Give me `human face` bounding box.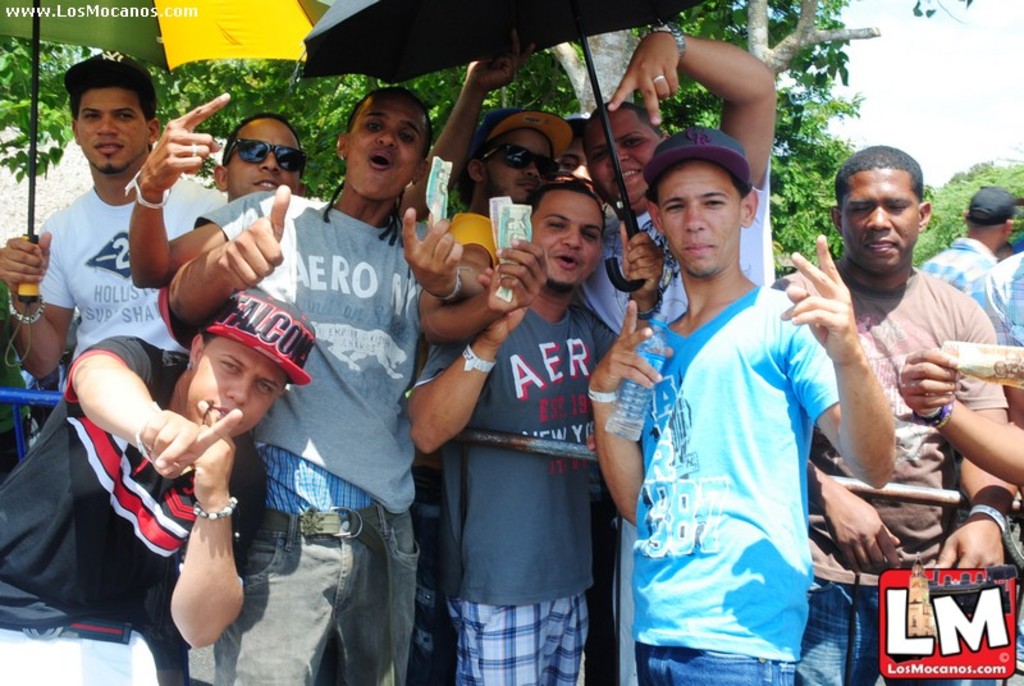
<region>186, 339, 287, 440</region>.
